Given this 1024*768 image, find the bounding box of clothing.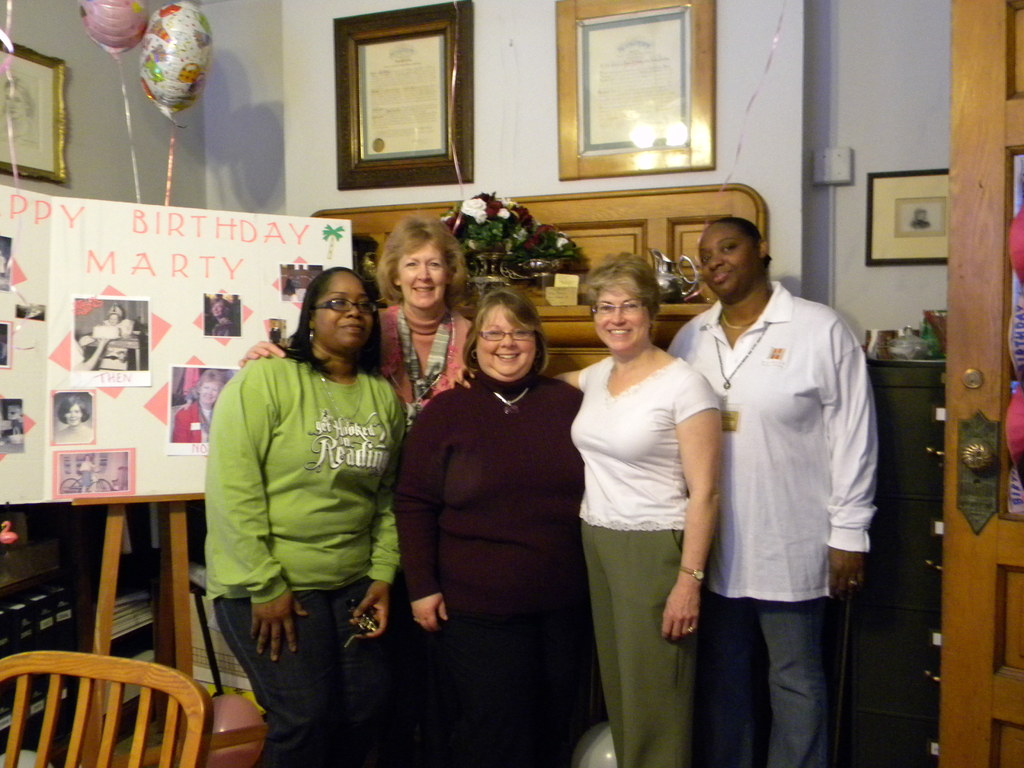
210, 339, 404, 761.
